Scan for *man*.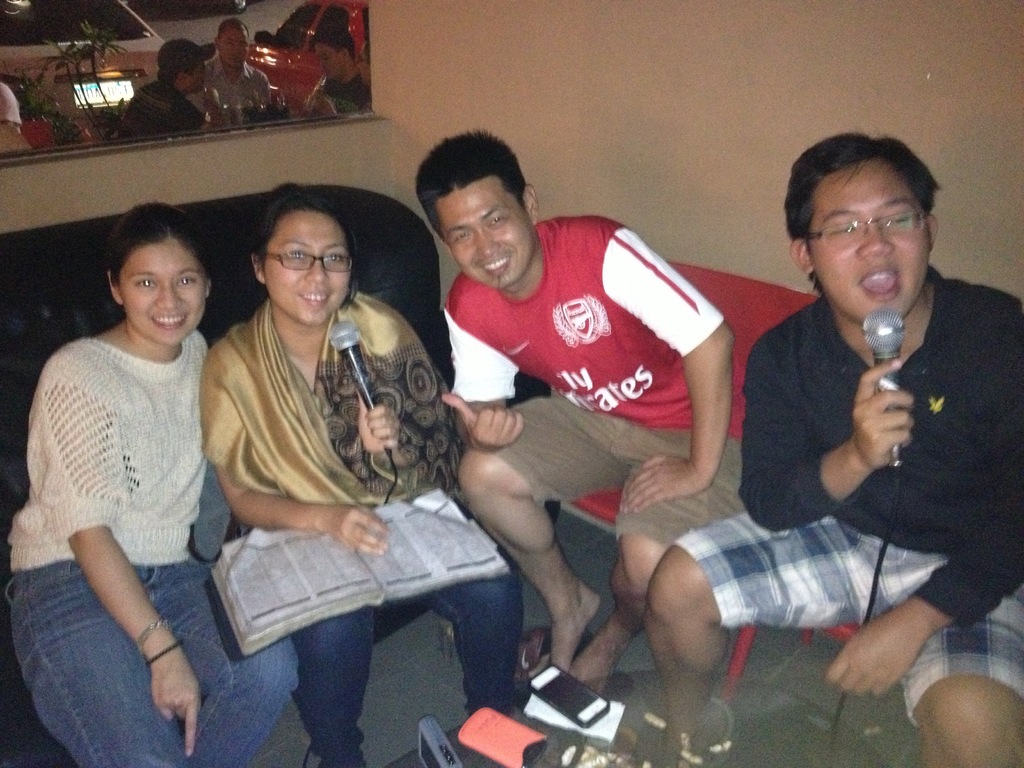
Scan result: 399,148,740,694.
